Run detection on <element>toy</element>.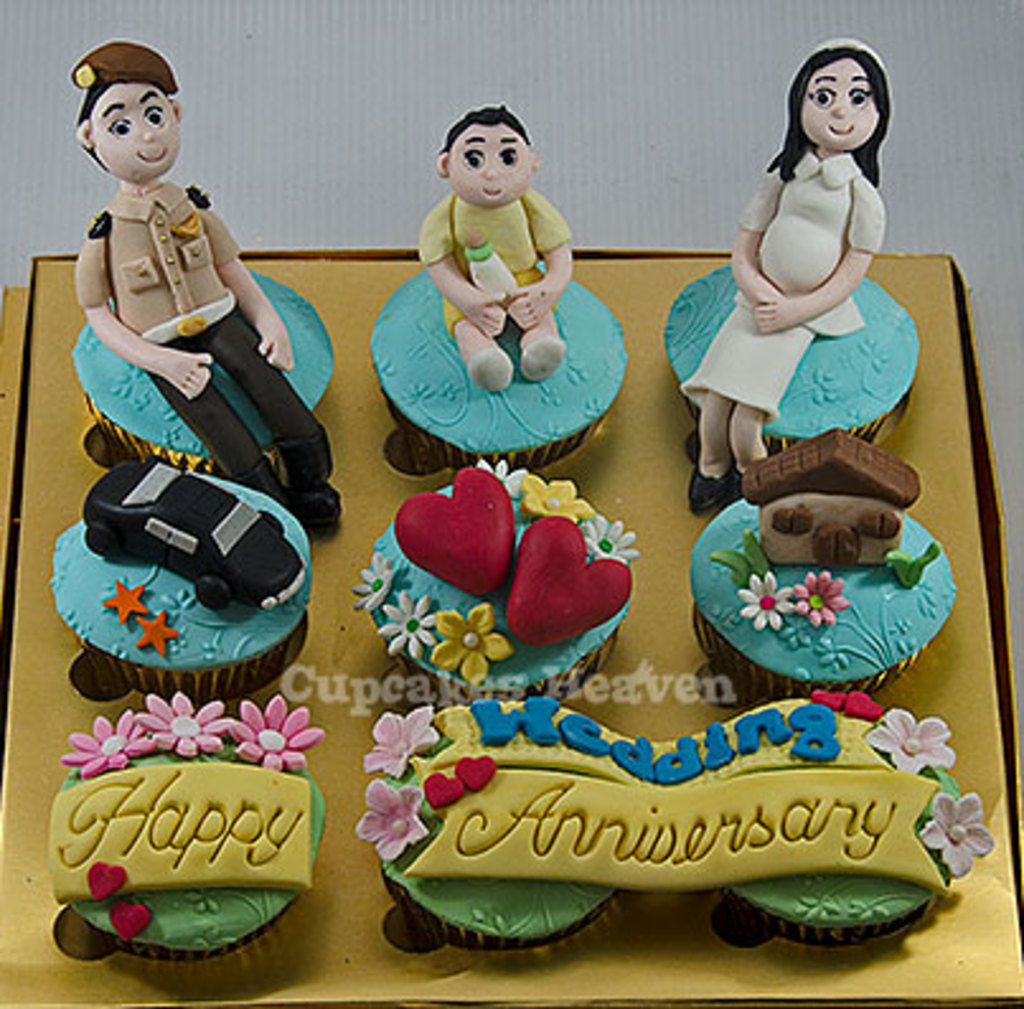
Result: rect(53, 704, 165, 775).
